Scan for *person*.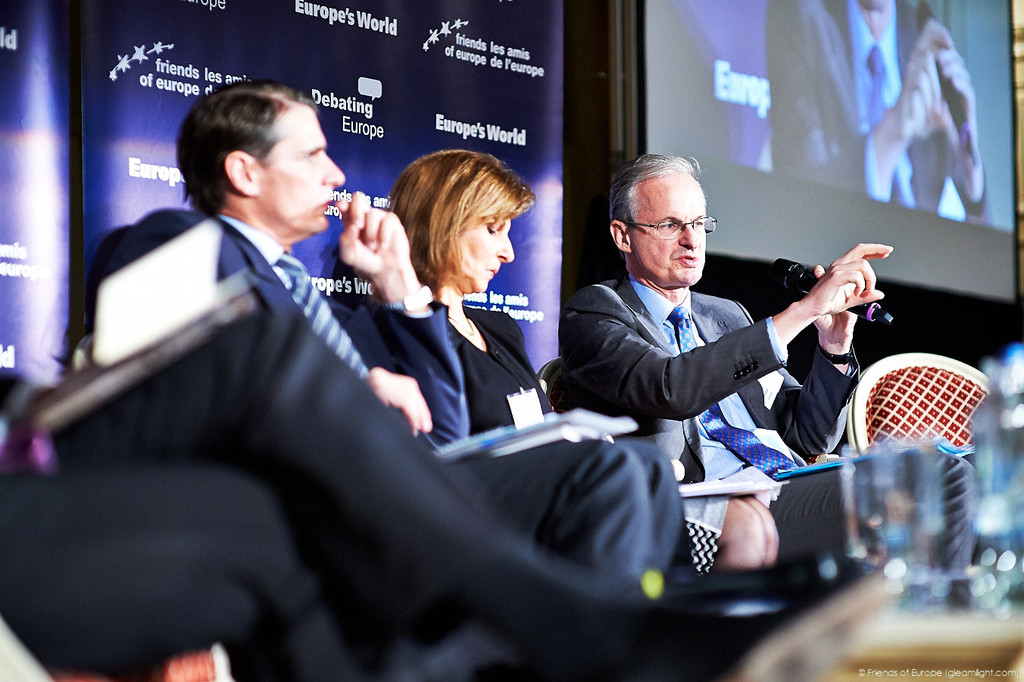
Scan result: <region>100, 75, 429, 446</region>.
